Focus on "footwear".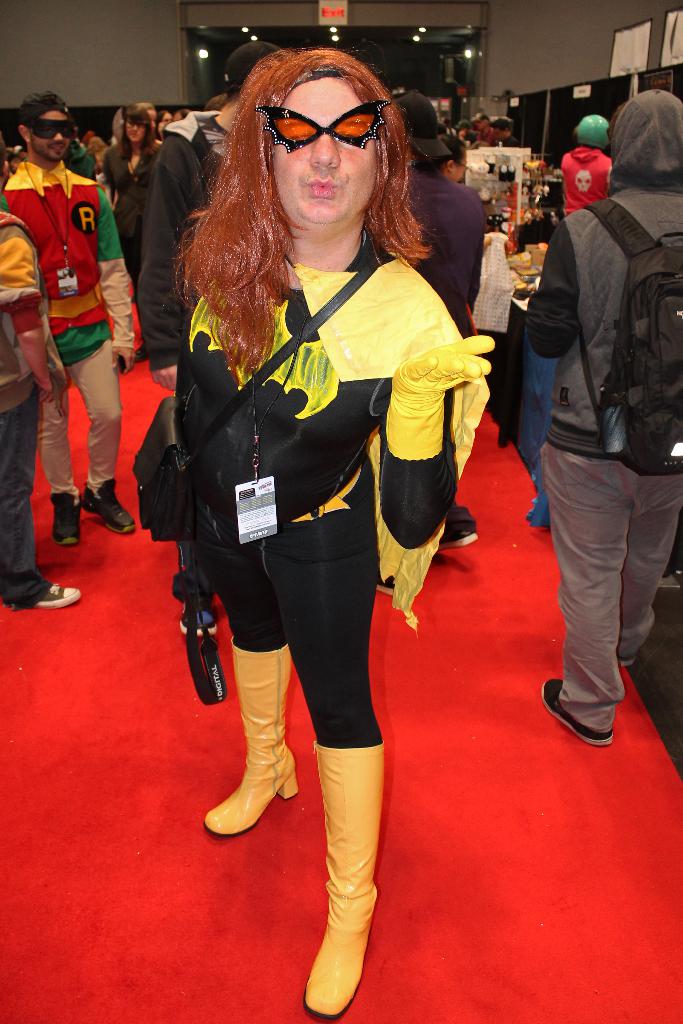
Focused at 74:472:136:535.
